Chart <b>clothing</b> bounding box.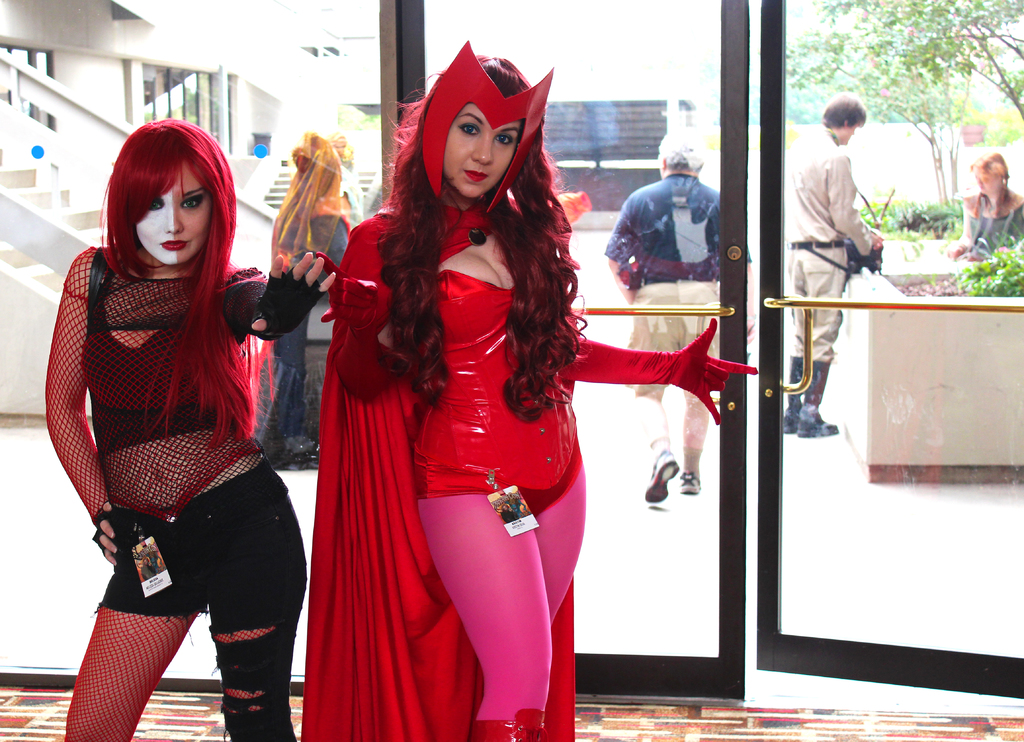
Charted: box(603, 173, 725, 391).
